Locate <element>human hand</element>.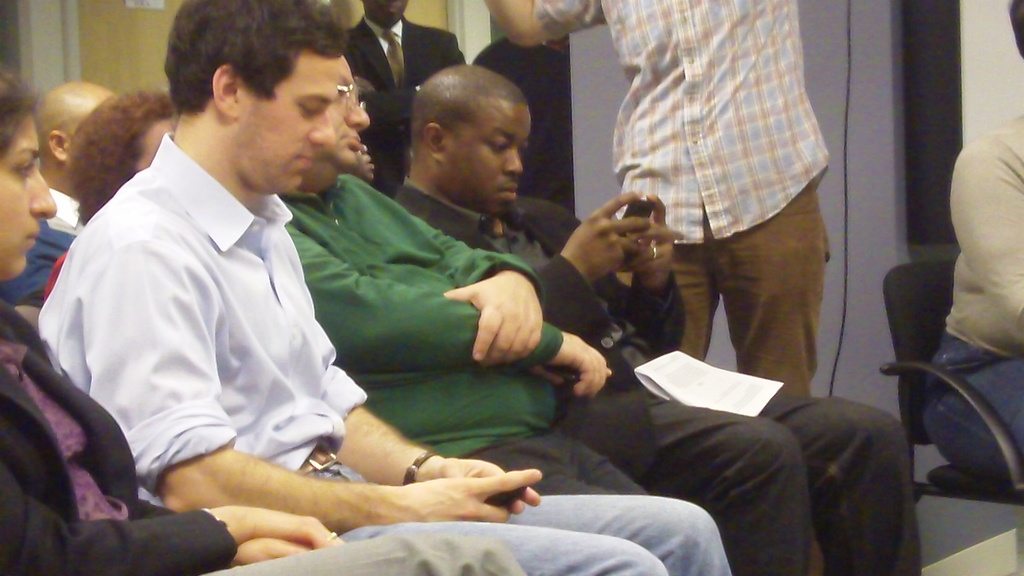
Bounding box: select_region(228, 536, 314, 566).
